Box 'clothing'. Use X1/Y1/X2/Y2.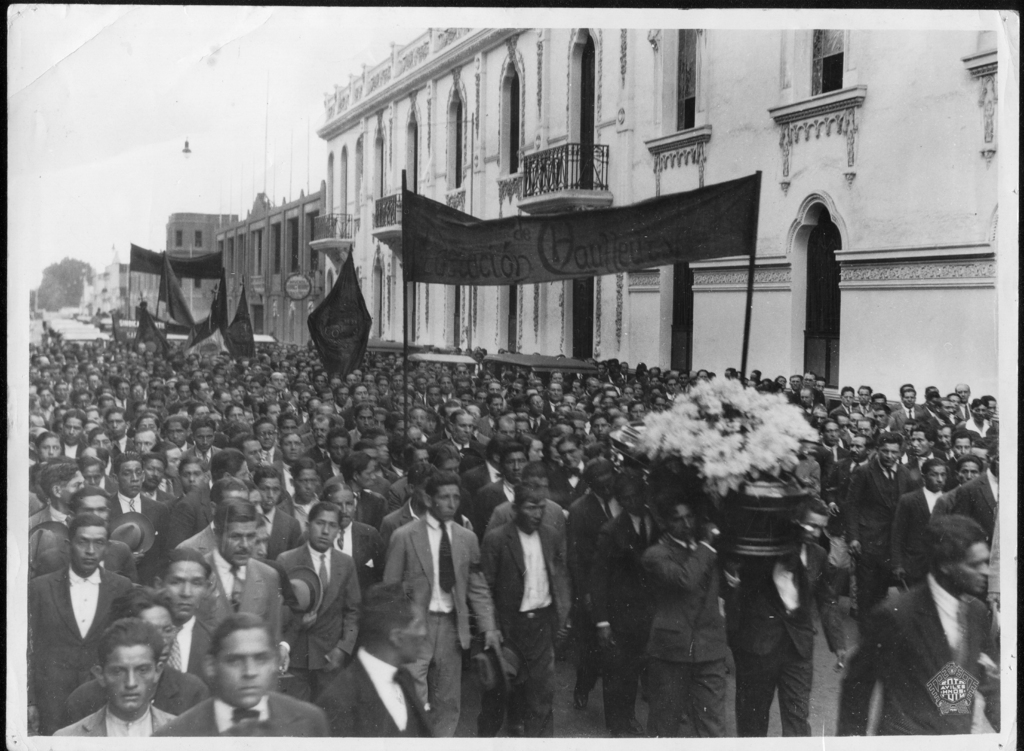
943/458/1002/534.
